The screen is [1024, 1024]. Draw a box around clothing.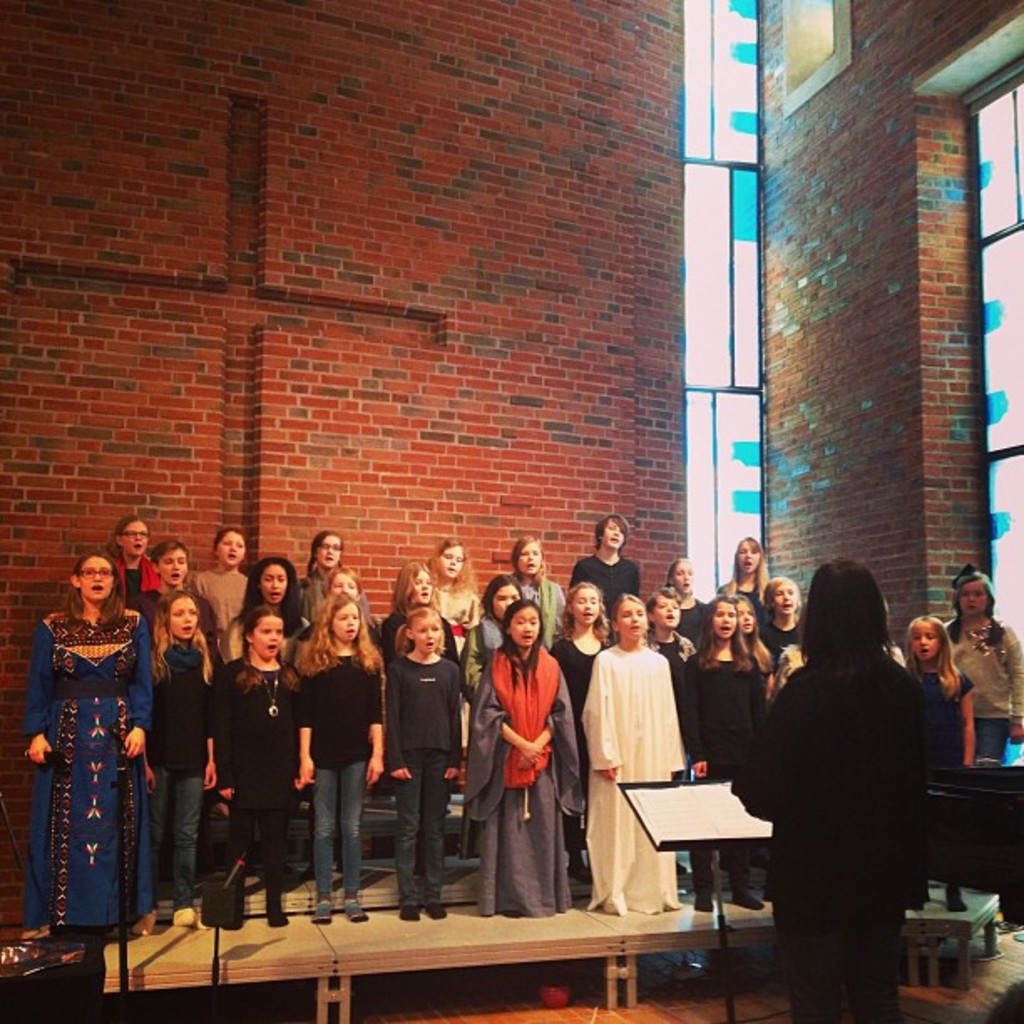
[22,597,151,920].
